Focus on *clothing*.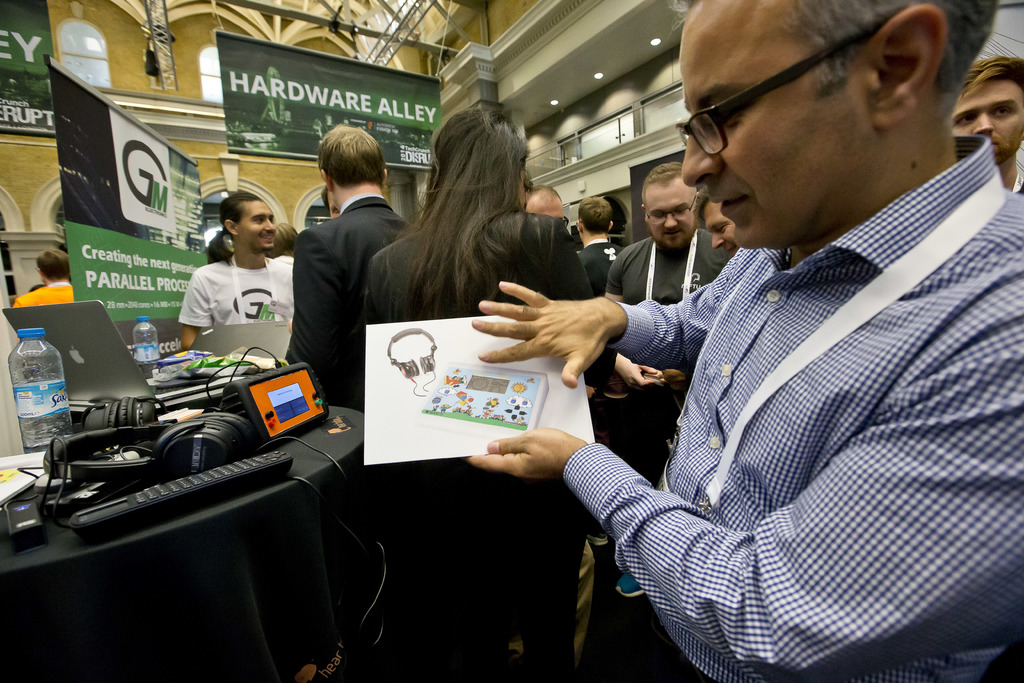
Focused at region(347, 201, 597, 663).
